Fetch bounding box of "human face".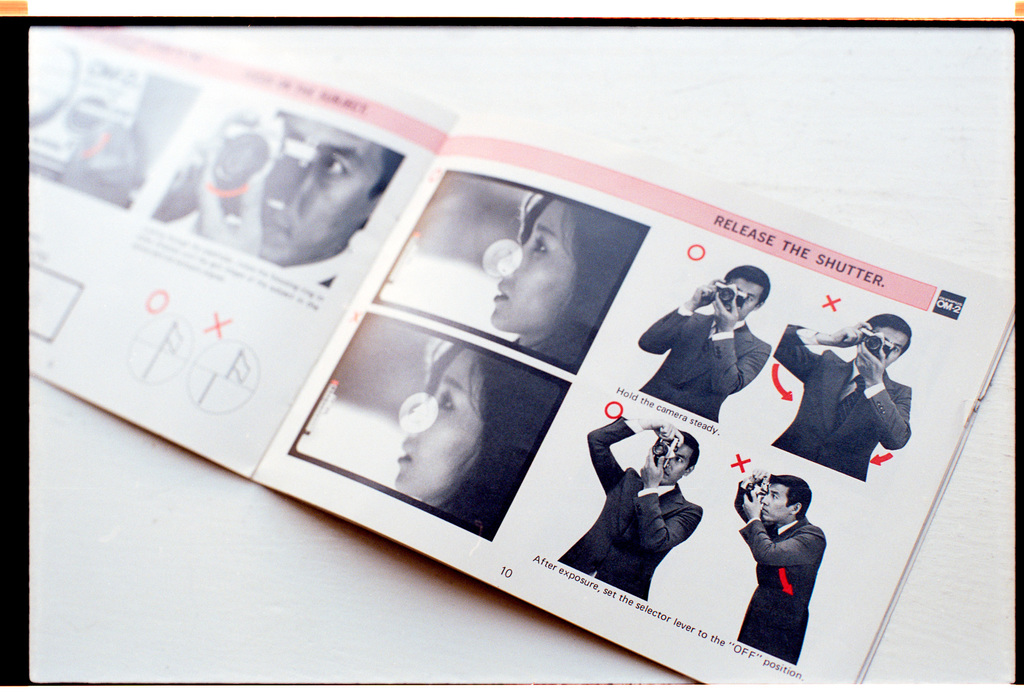
Bbox: left=877, top=325, right=902, bottom=368.
